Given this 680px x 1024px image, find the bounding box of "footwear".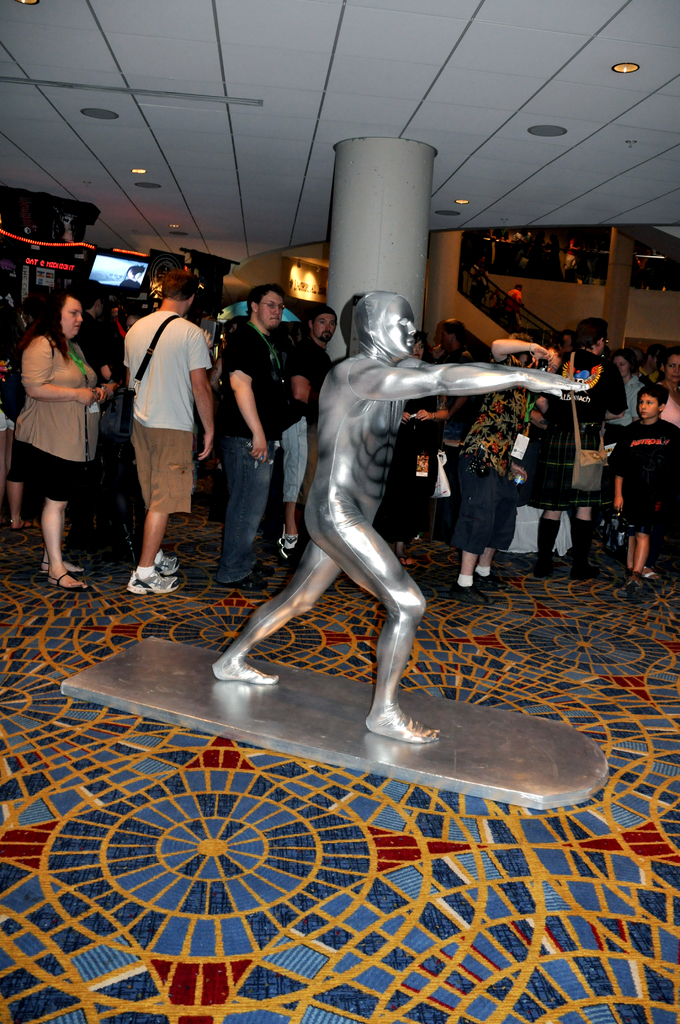
bbox(51, 572, 87, 590).
